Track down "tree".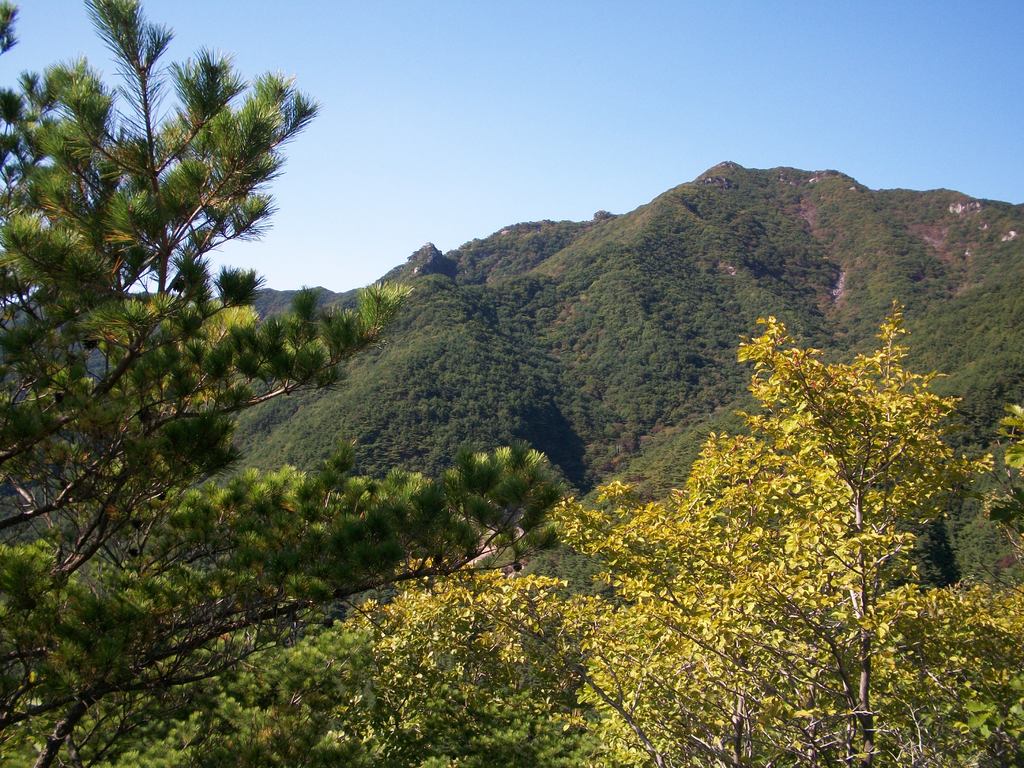
Tracked to pyautogui.locateOnScreen(364, 303, 1023, 767).
